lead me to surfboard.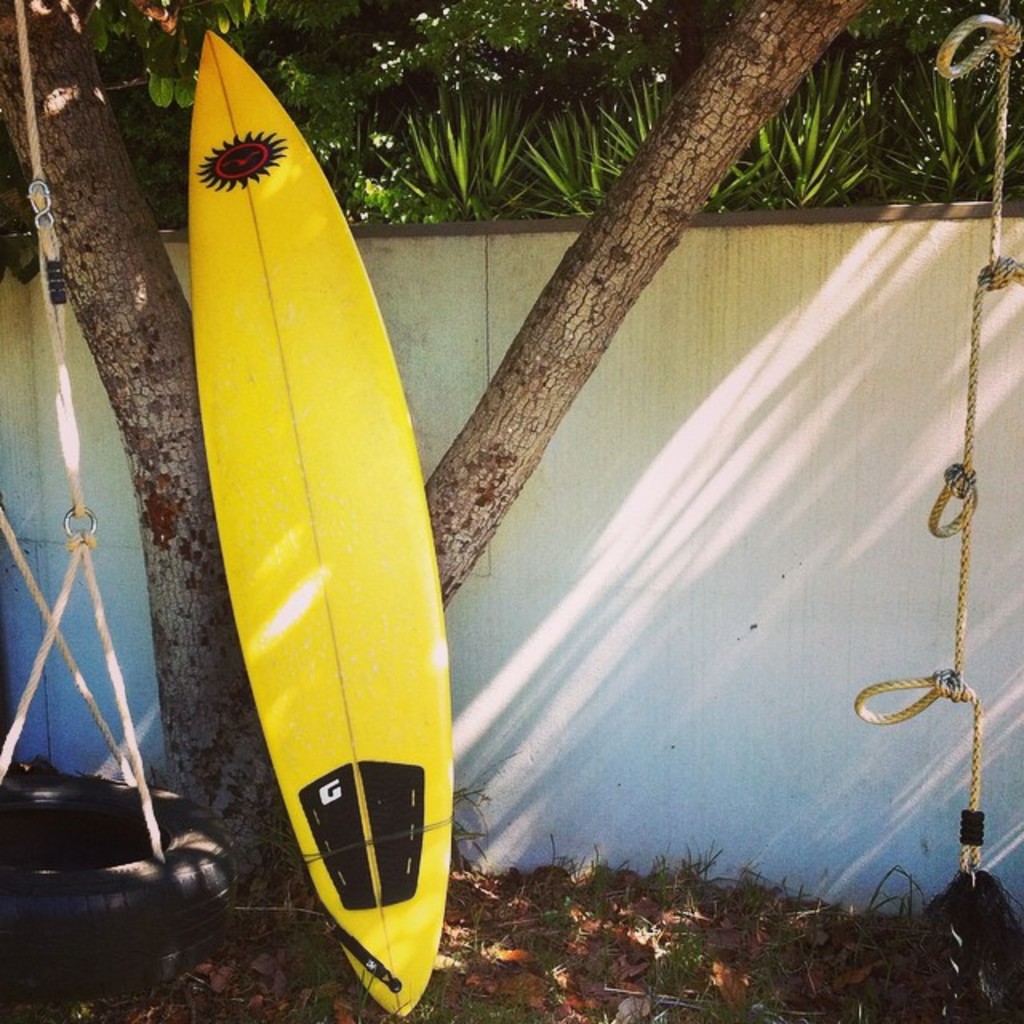
Lead to select_region(187, 30, 458, 1022).
